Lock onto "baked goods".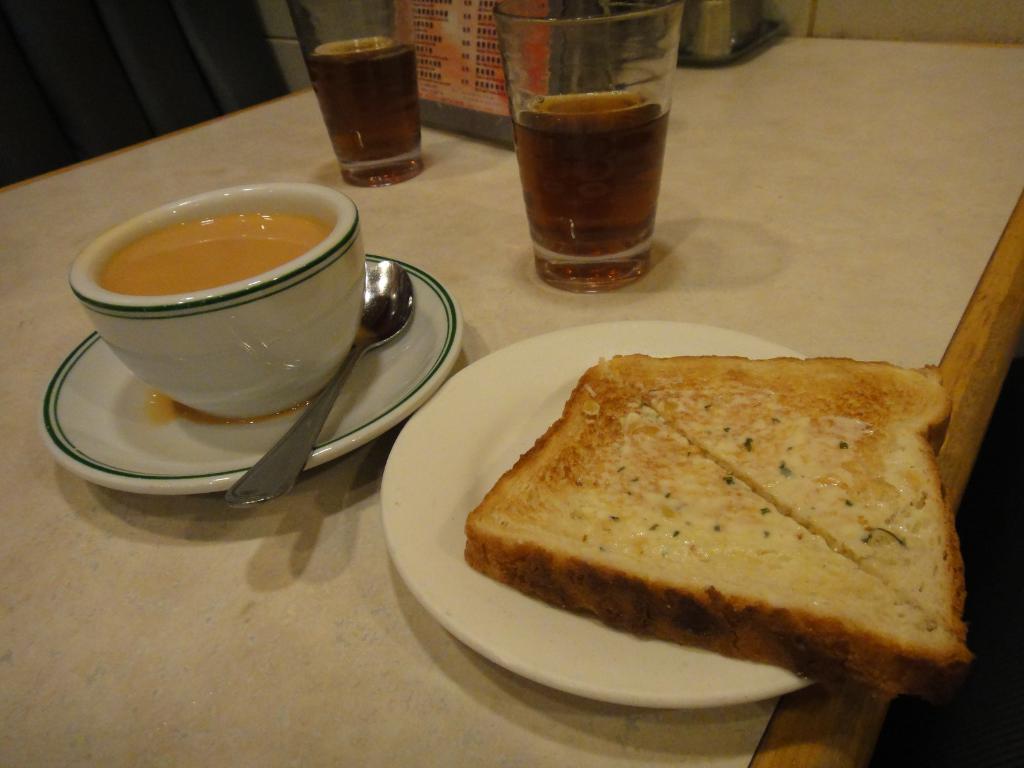
Locked: (459,349,966,704).
